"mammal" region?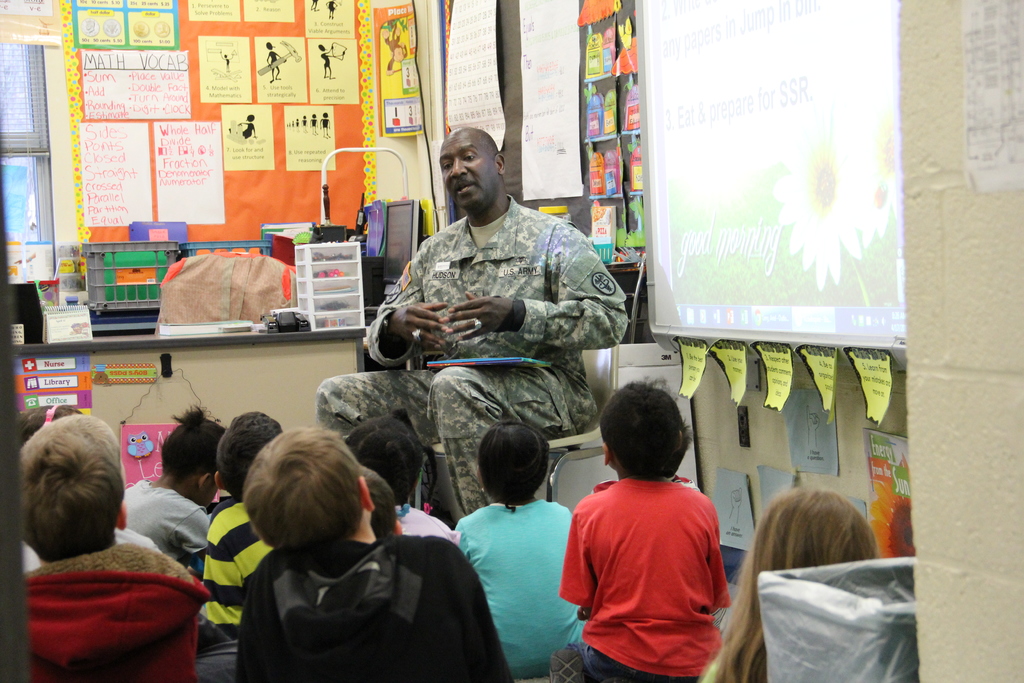
rect(343, 413, 465, 548)
